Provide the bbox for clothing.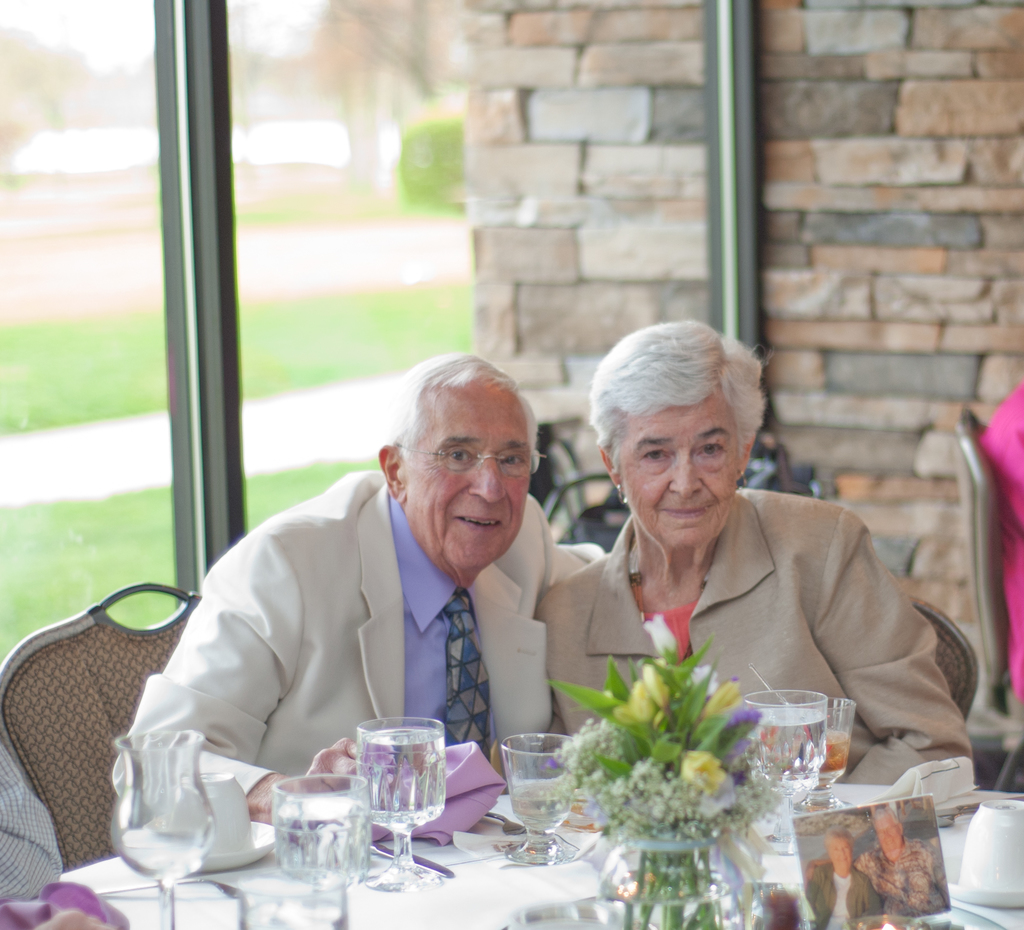
rect(972, 378, 1023, 722).
